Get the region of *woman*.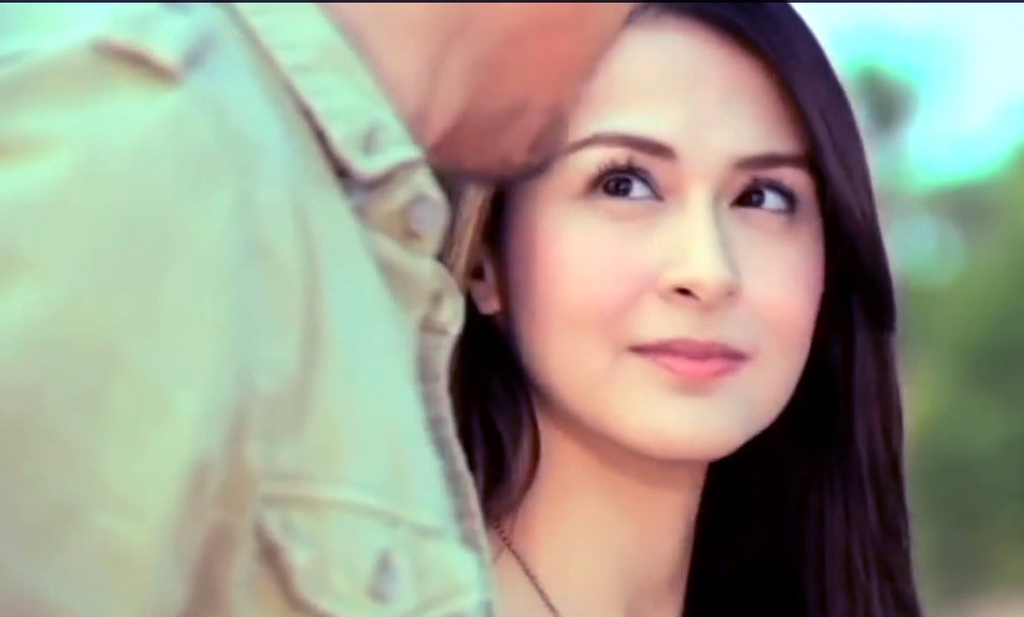
box=[446, 0, 924, 616].
